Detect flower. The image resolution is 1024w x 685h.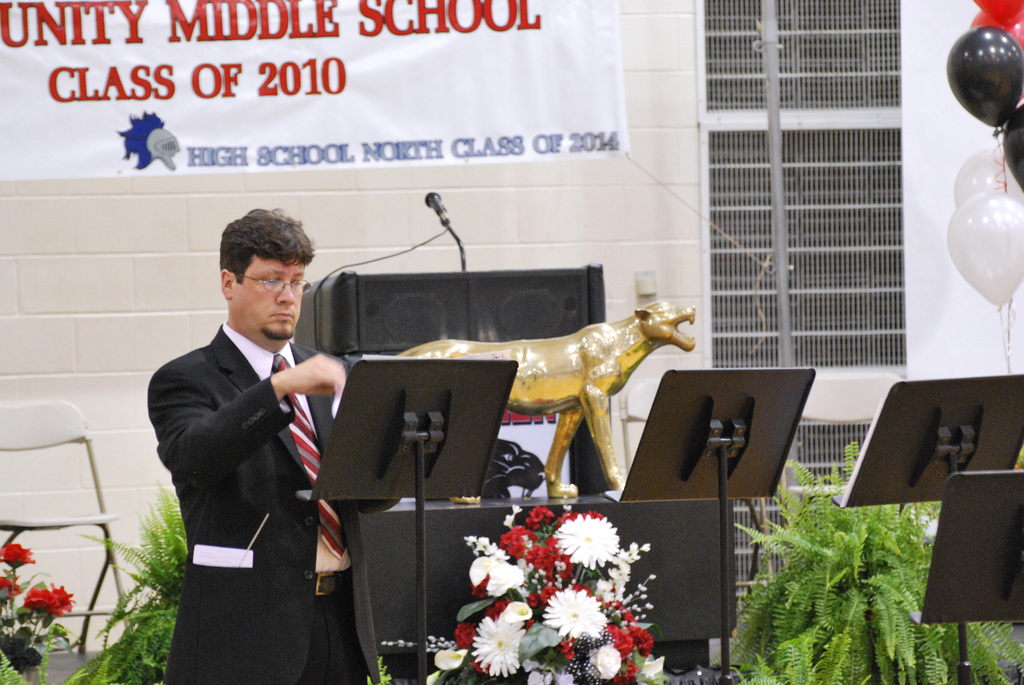
[x1=554, y1=517, x2=625, y2=572].
